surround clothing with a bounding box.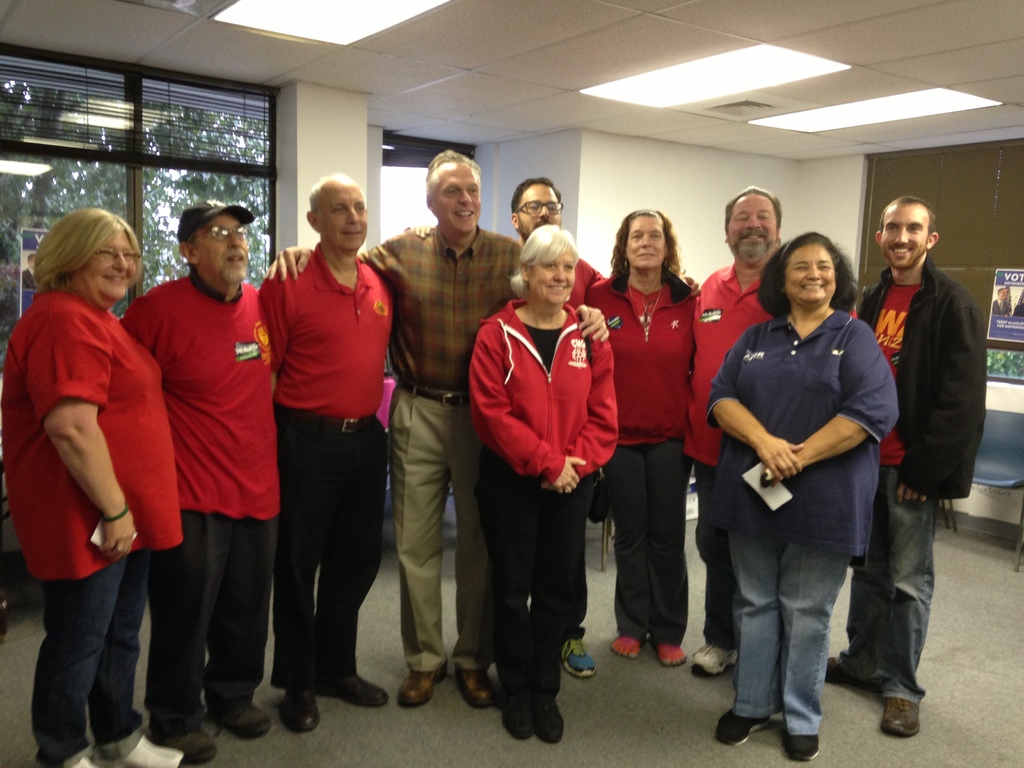
region(237, 241, 400, 429).
